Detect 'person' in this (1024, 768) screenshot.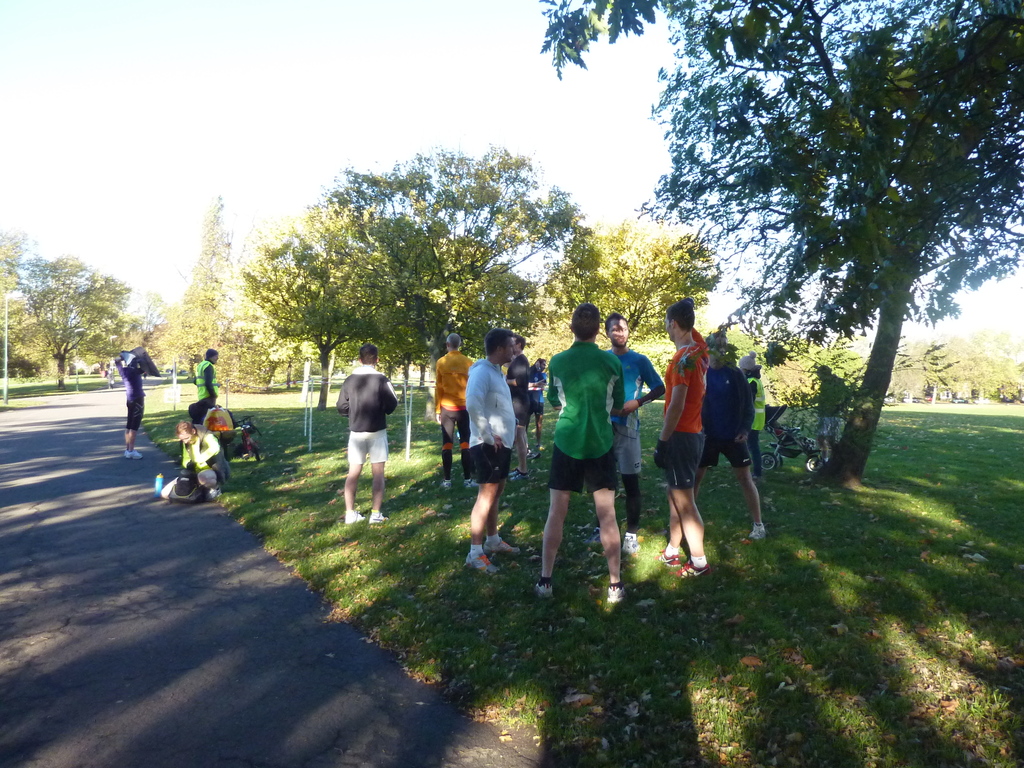
Detection: select_region(465, 328, 517, 569).
